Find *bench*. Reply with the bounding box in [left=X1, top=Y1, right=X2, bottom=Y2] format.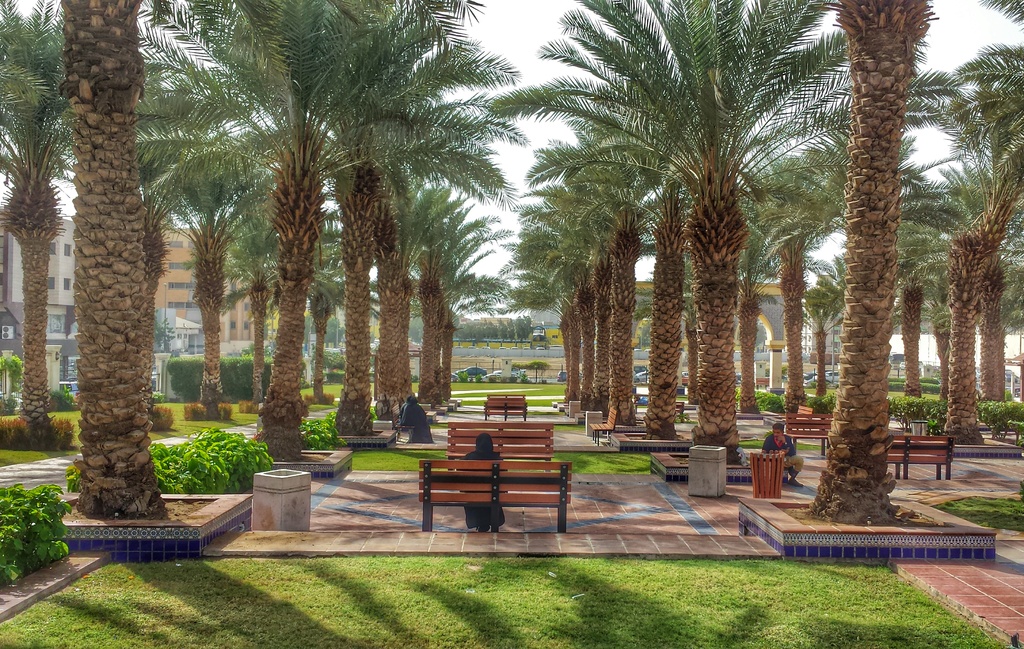
[left=783, top=413, right=833, bottom=454].
